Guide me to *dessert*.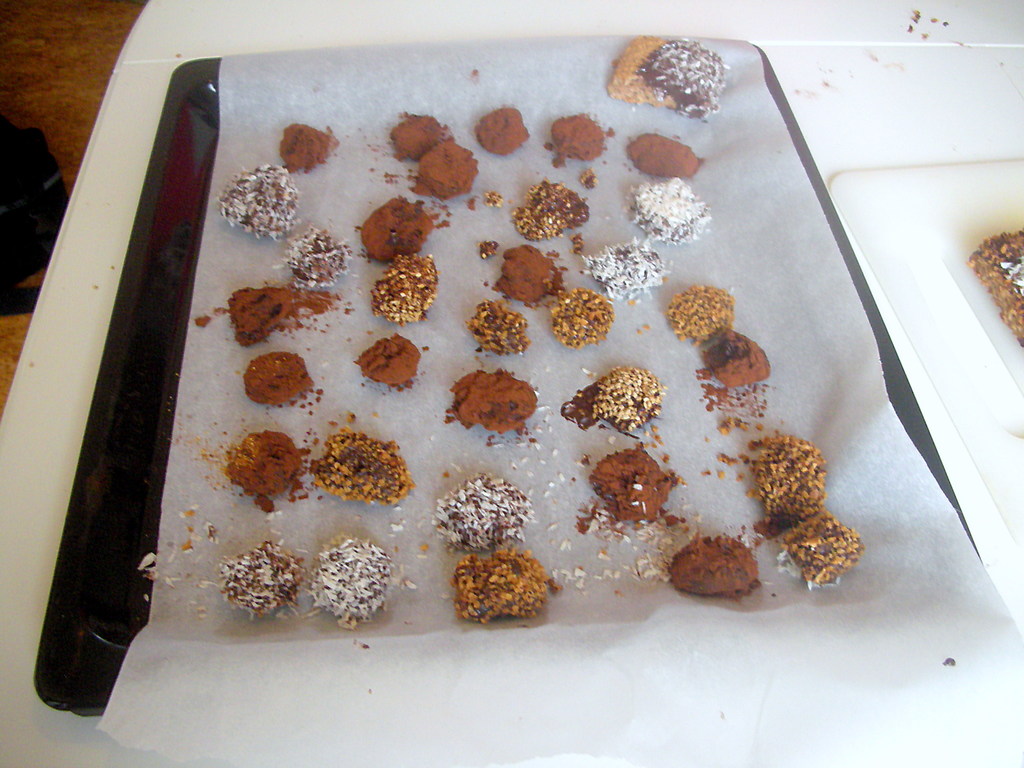
Guidance: (227,283,319,339).
